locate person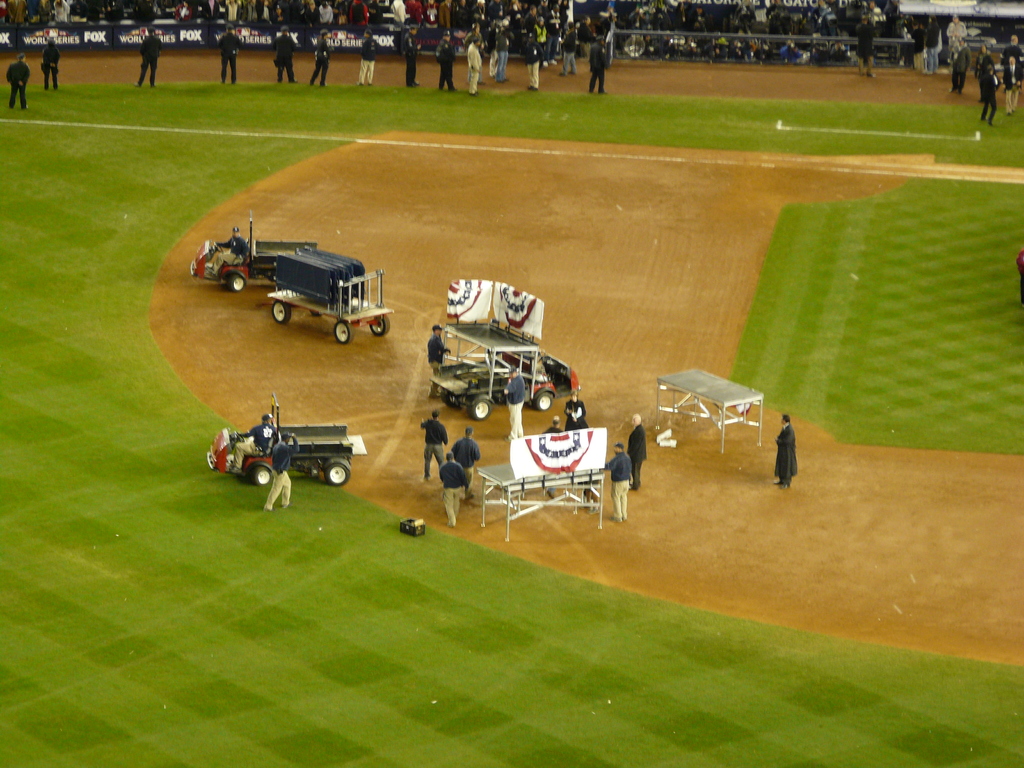
pyautogui.locateOnScreen(440, 452, 472, 526)
